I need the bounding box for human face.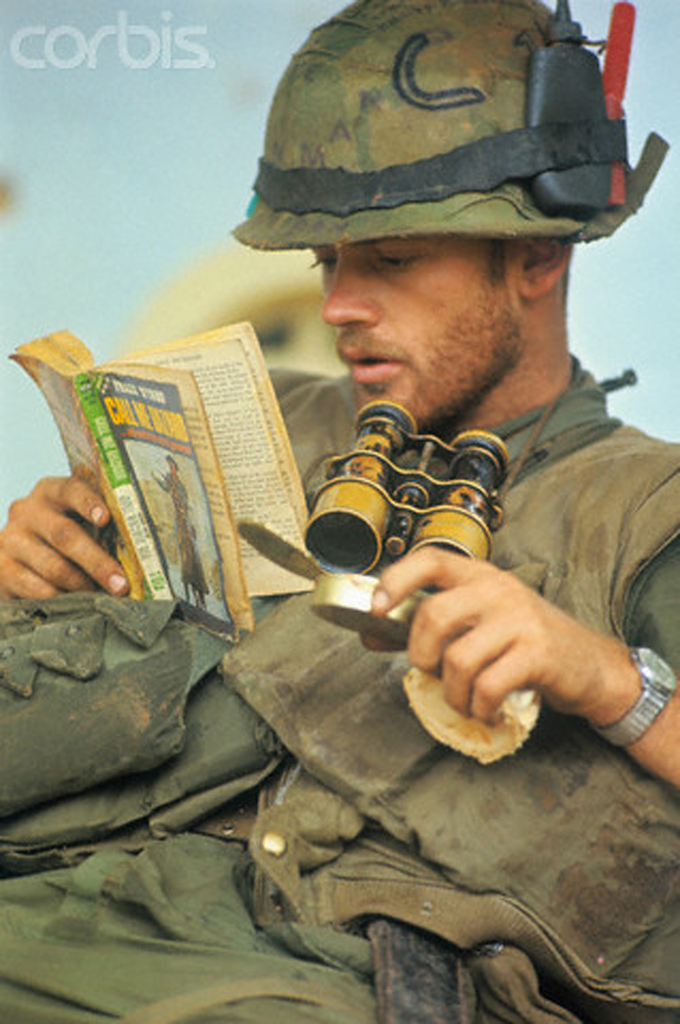
Here it is: x1=303, y1=231, x2=536, y2=427.
